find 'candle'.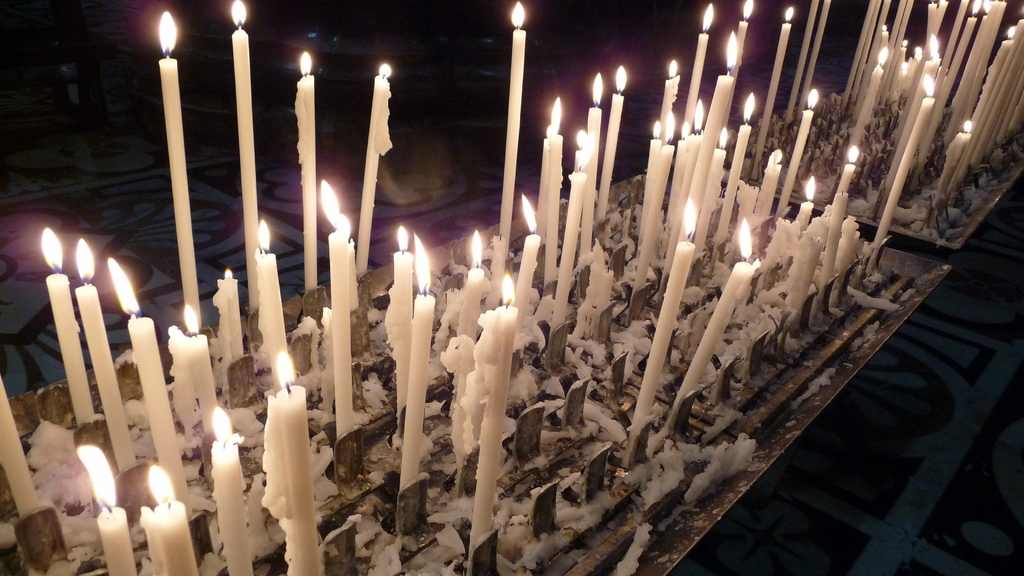
BBox(252, 225, 296, 372).
